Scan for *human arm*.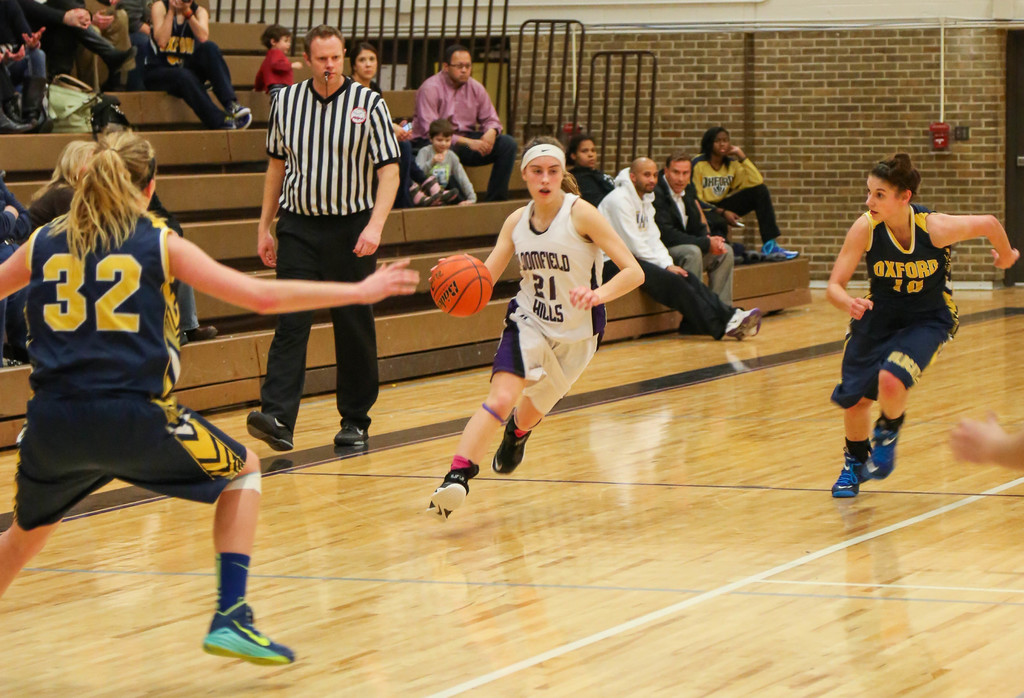
Scan result: (x1=653, y1=191, x2=724, y2=255).
